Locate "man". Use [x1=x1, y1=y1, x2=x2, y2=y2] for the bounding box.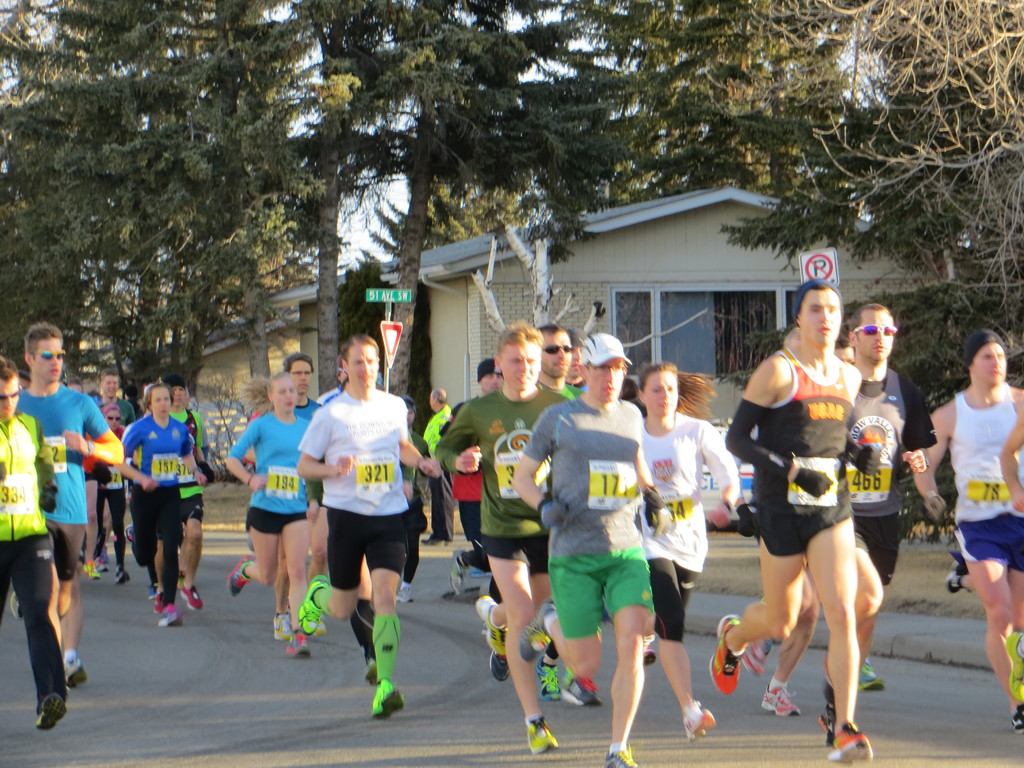
[x1=294, y1=327, x2=441, y2=723].
